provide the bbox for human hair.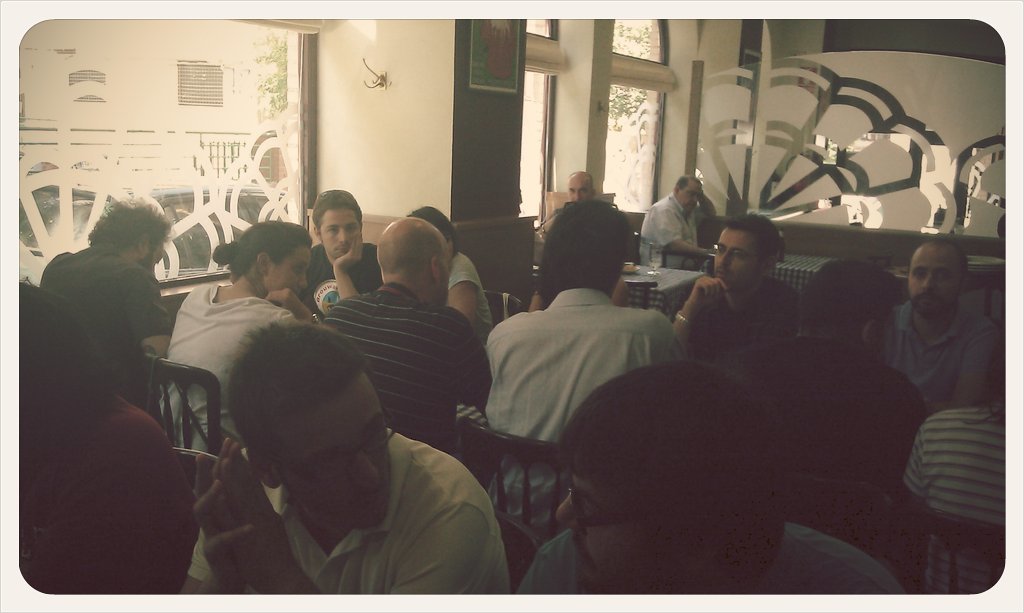
672:173:696:193.
